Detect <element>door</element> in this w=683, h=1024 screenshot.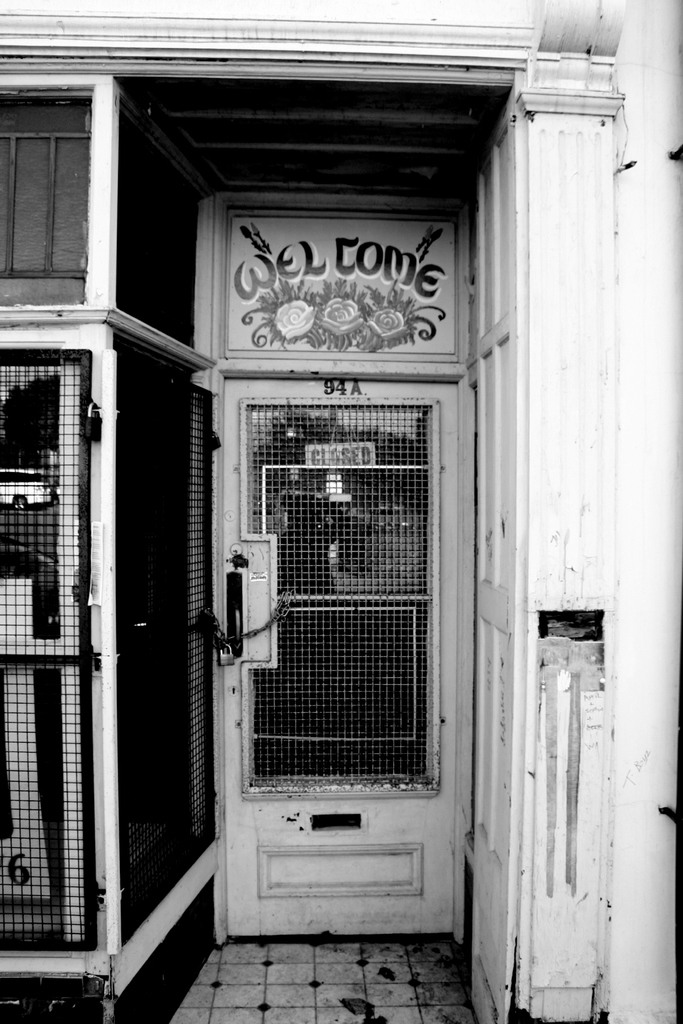
Detection: [x1=145, y1=220, x2=472, y2=933].
